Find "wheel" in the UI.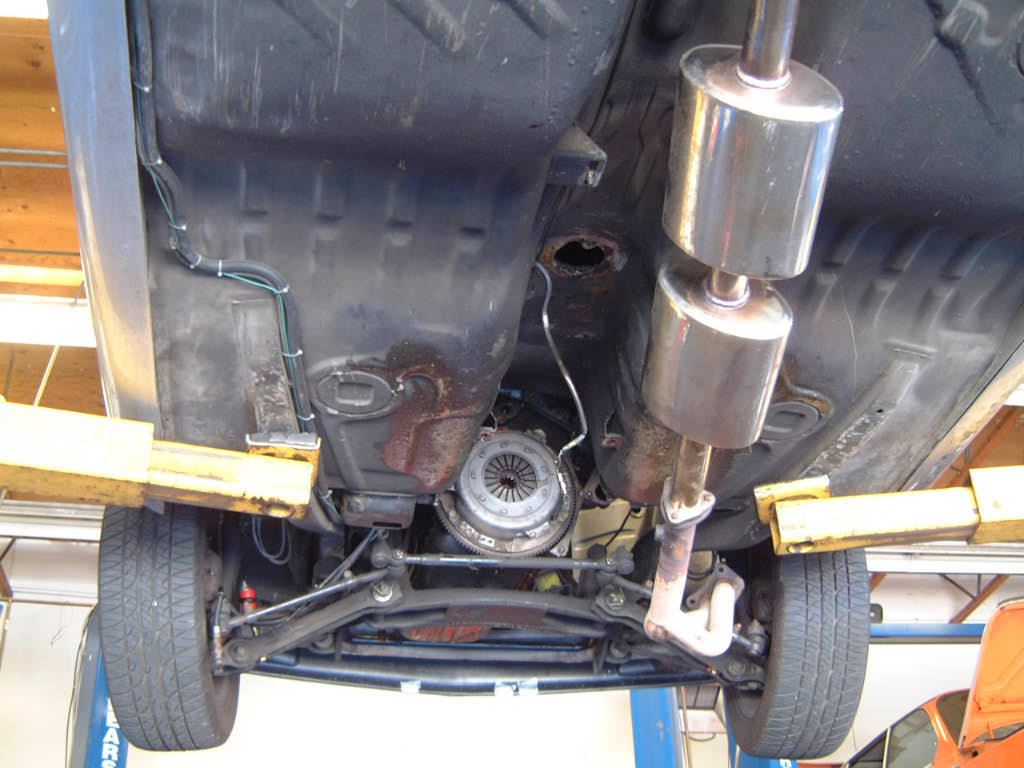
UI element at crop(83, 519, 236, 761).
